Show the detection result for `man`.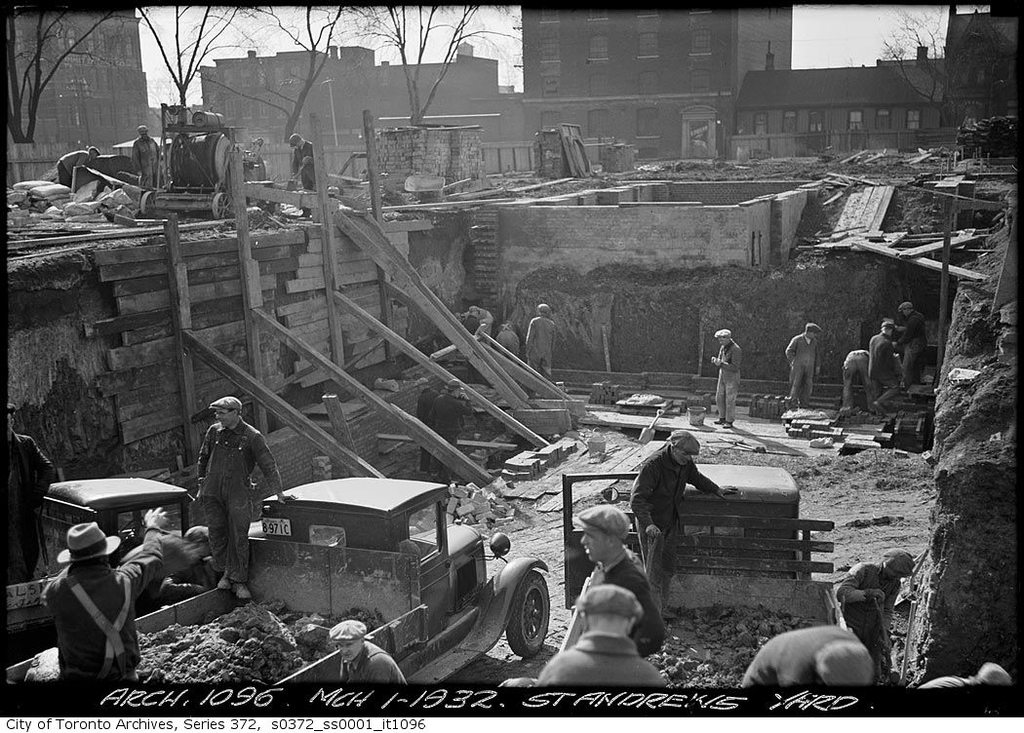
rect(900, 304, 926, 388).
